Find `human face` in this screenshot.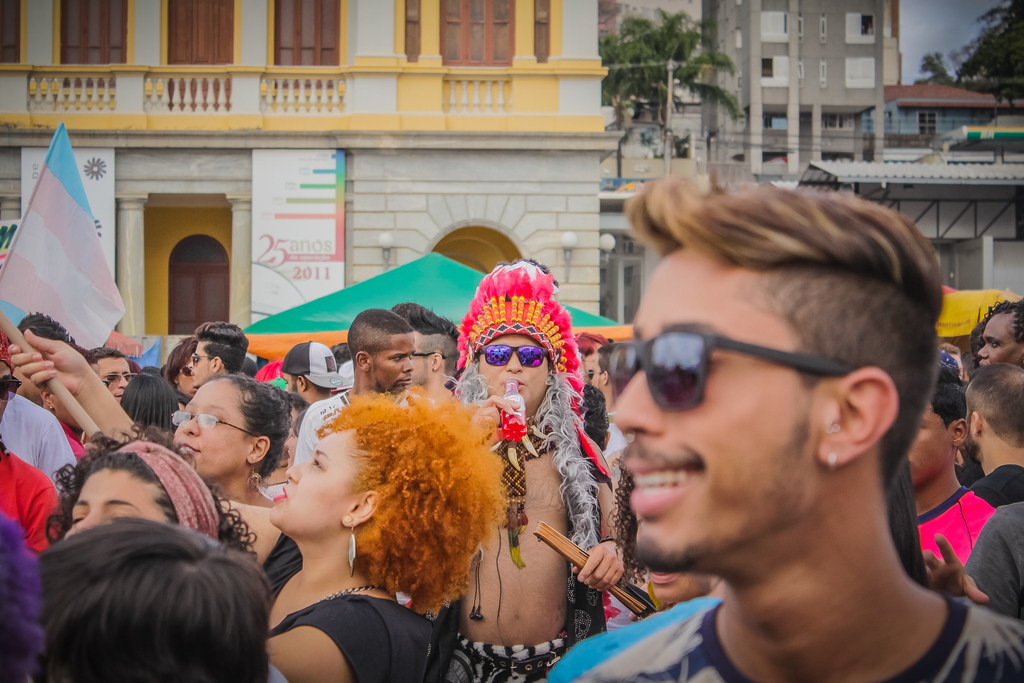
The bounding box for `human face` is x1=172 y1=378 x2=244 y2=477.
